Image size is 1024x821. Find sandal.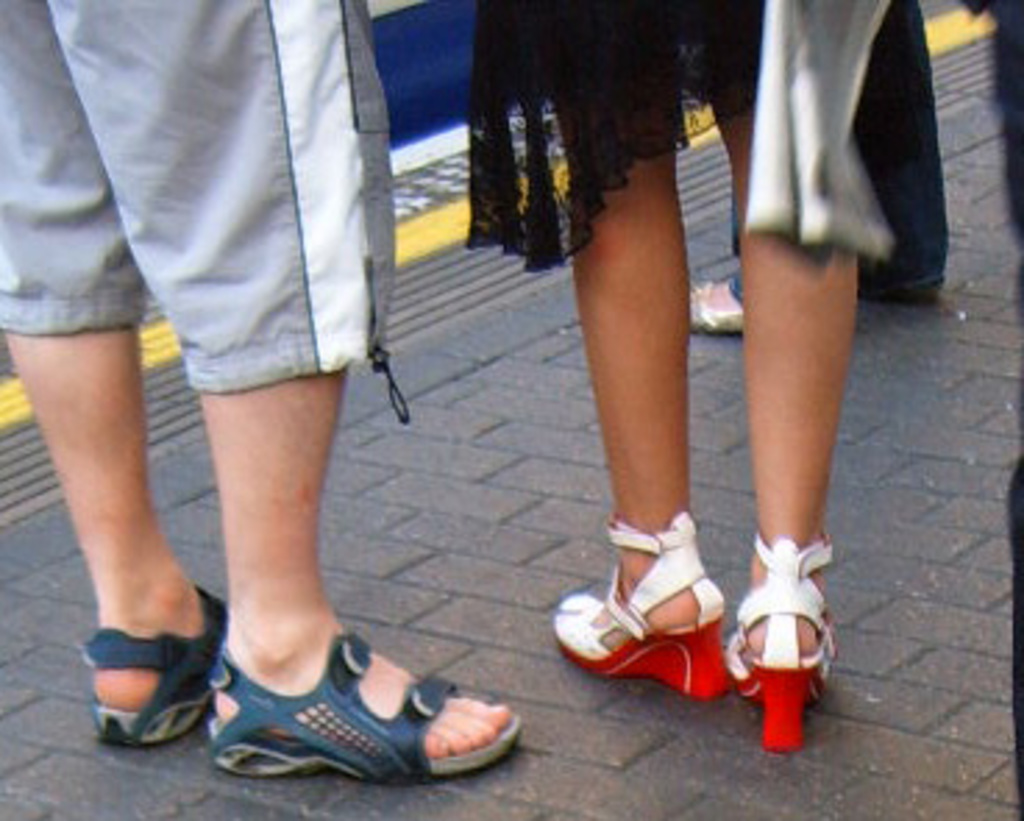
detection(568, 504, 729, 712).
